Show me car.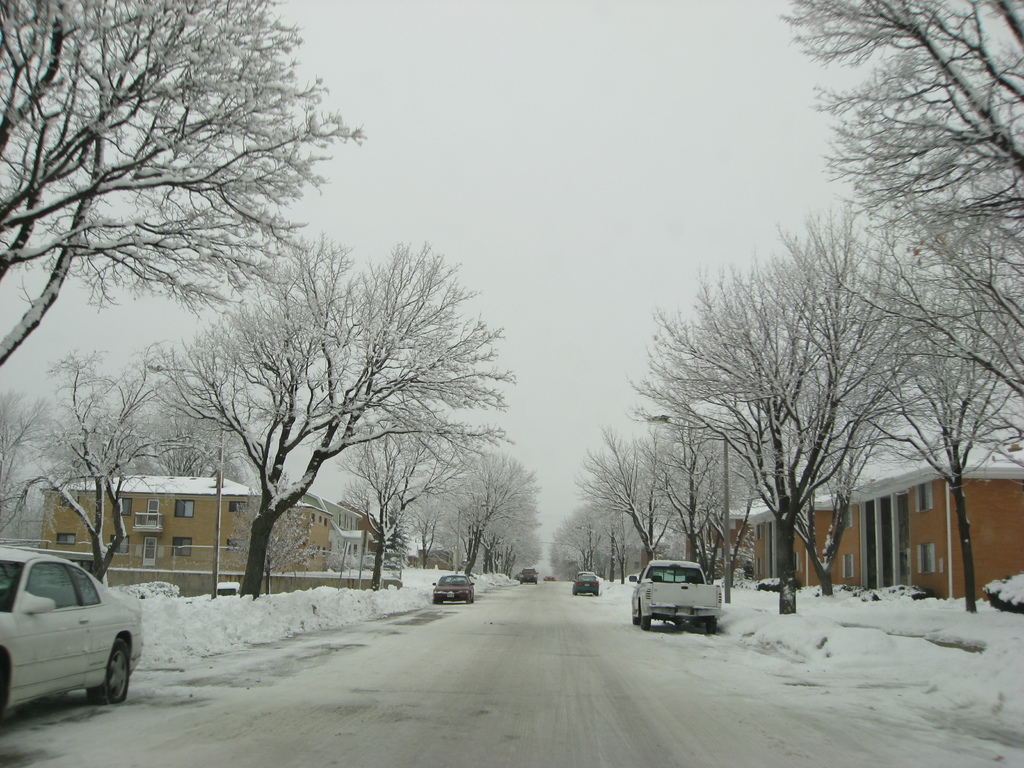
car is here: [545,574,556,583].
